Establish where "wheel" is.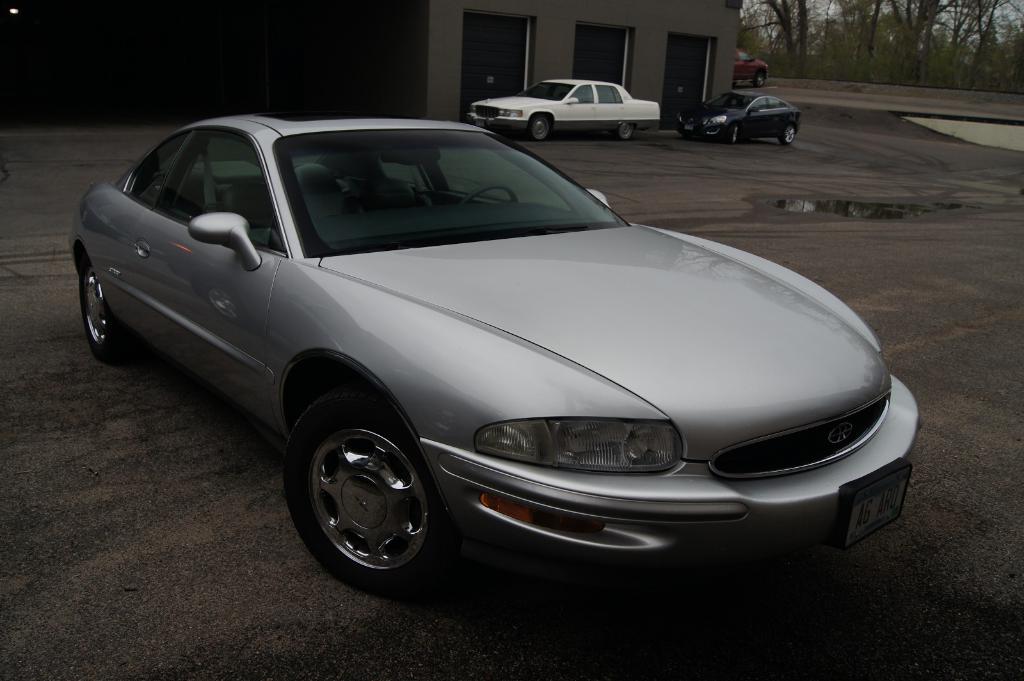
Established at <region>753, 68, 769, 81</region>.
